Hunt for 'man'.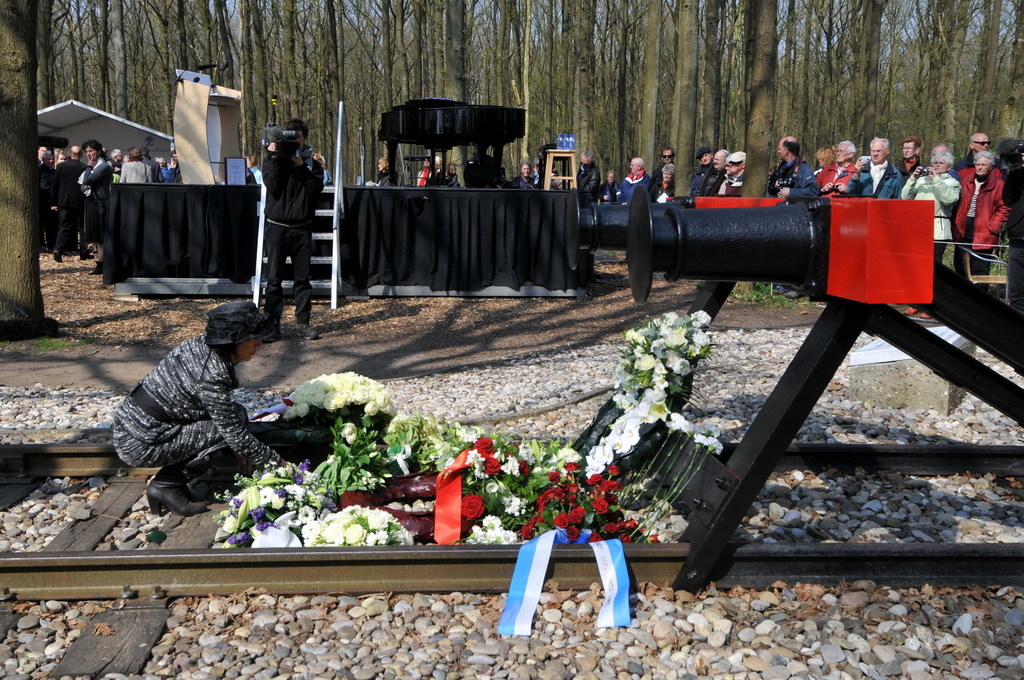
Hunted down at 894/139/918/181.
